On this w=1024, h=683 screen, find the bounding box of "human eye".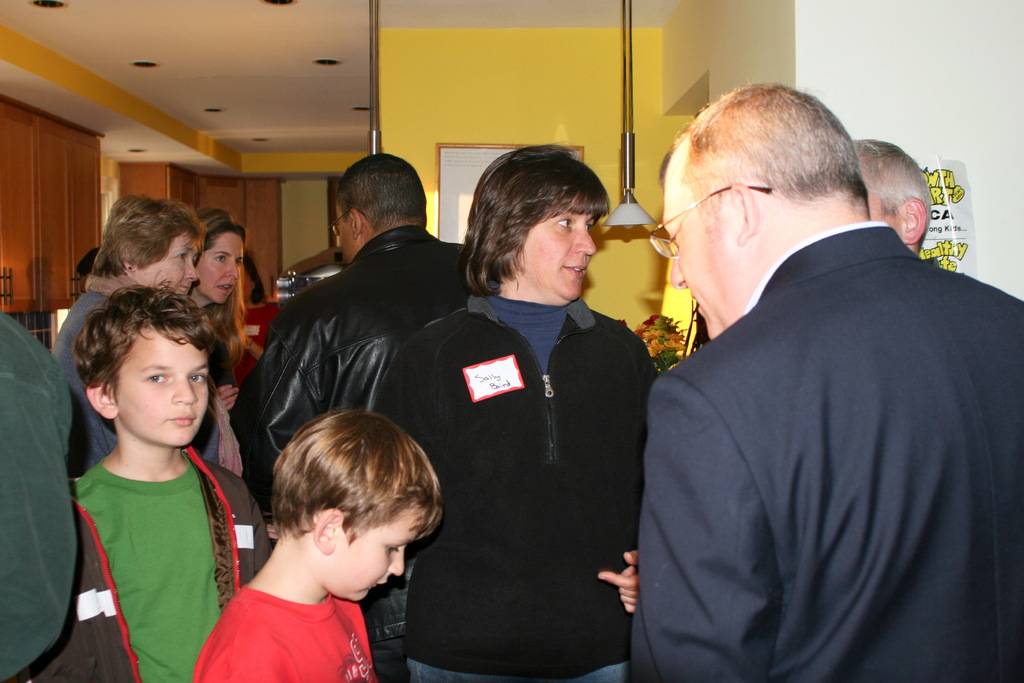
Bounding box: (190, 372, 204, 384).
